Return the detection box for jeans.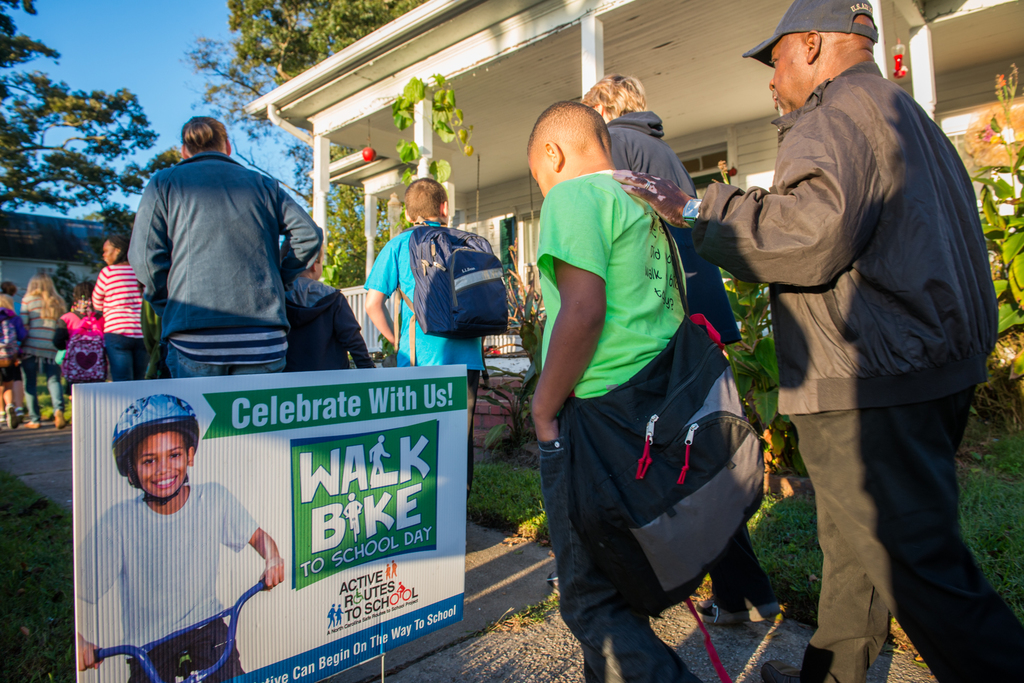
[x1=536, y1=422, x2=708, y2=682].
